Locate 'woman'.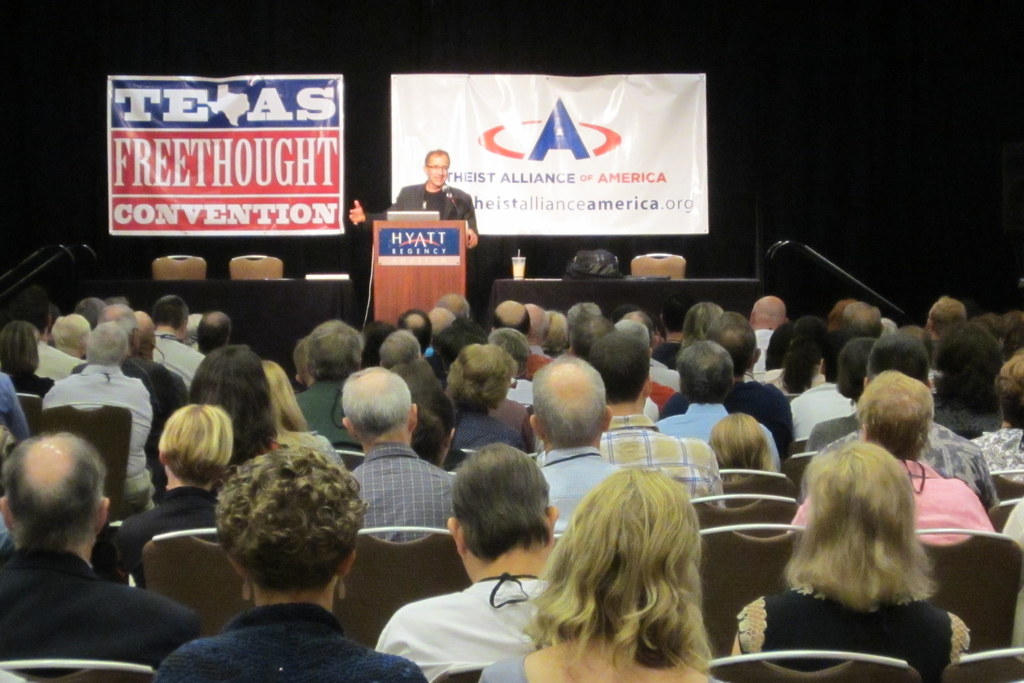
Bounding box: pyautogui.locateOnScreen(157, 460, 436, 682).
